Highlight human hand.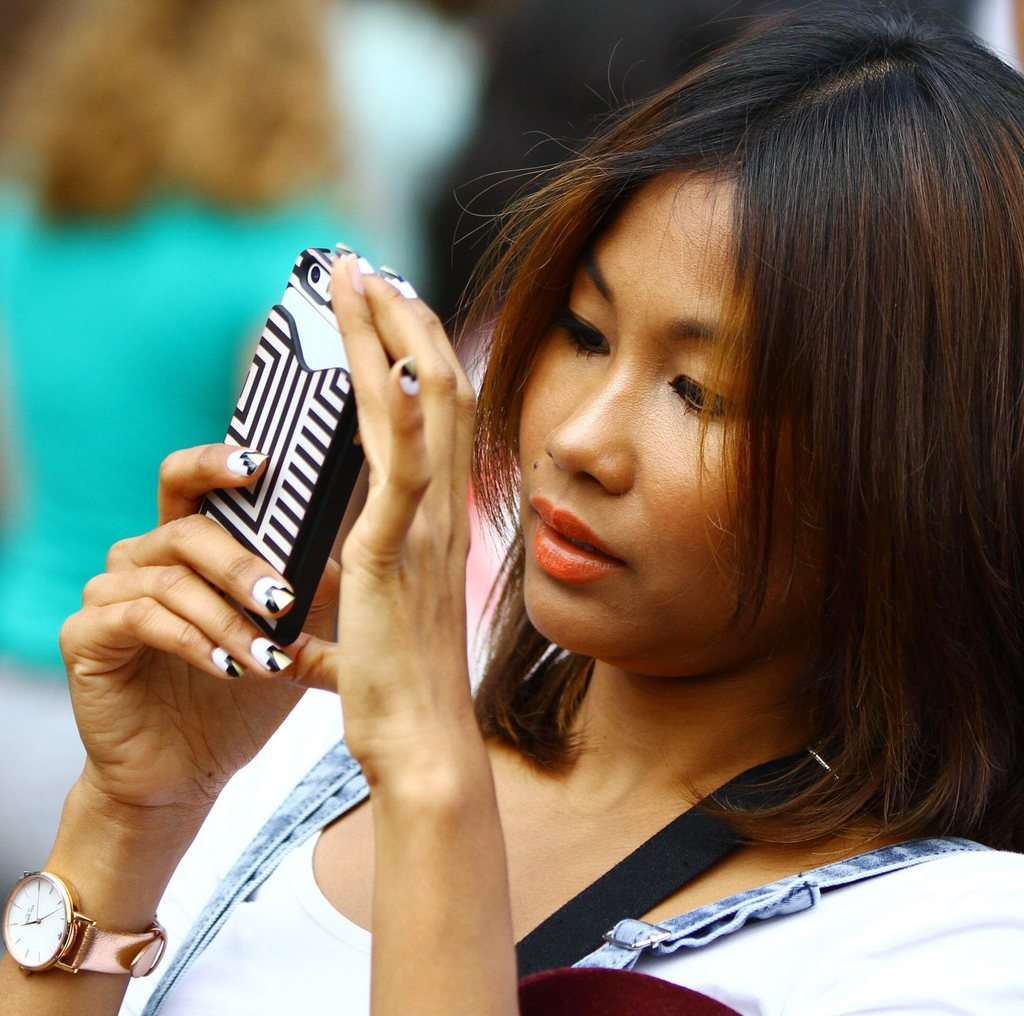
Highlighted region: [319, 271, 486, 822].
